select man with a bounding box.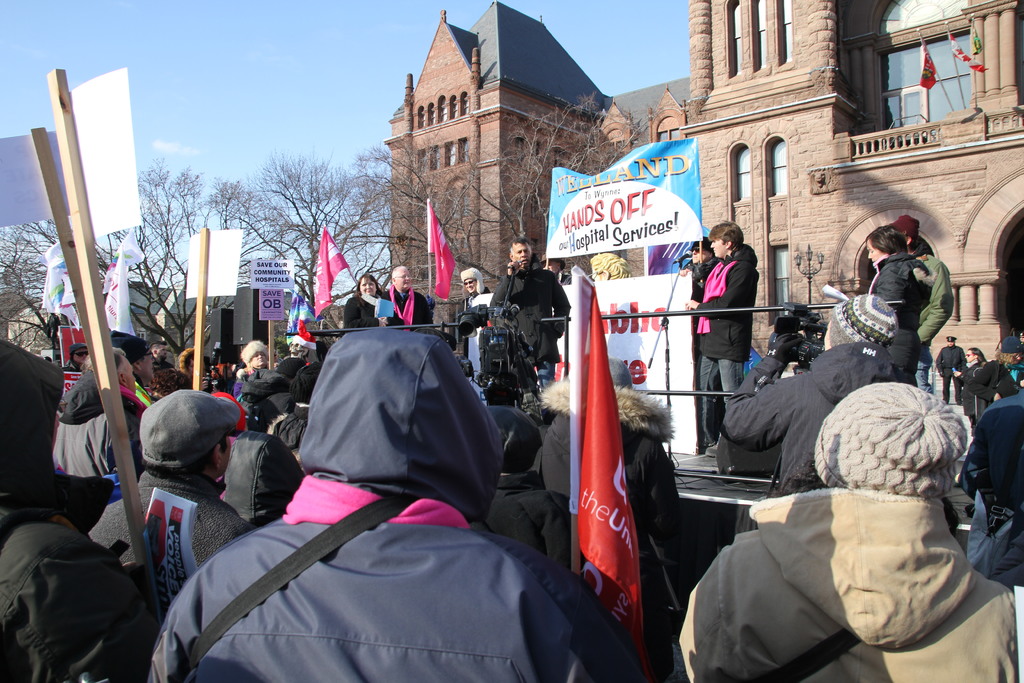
BBox(381, 263, 436, 334).
